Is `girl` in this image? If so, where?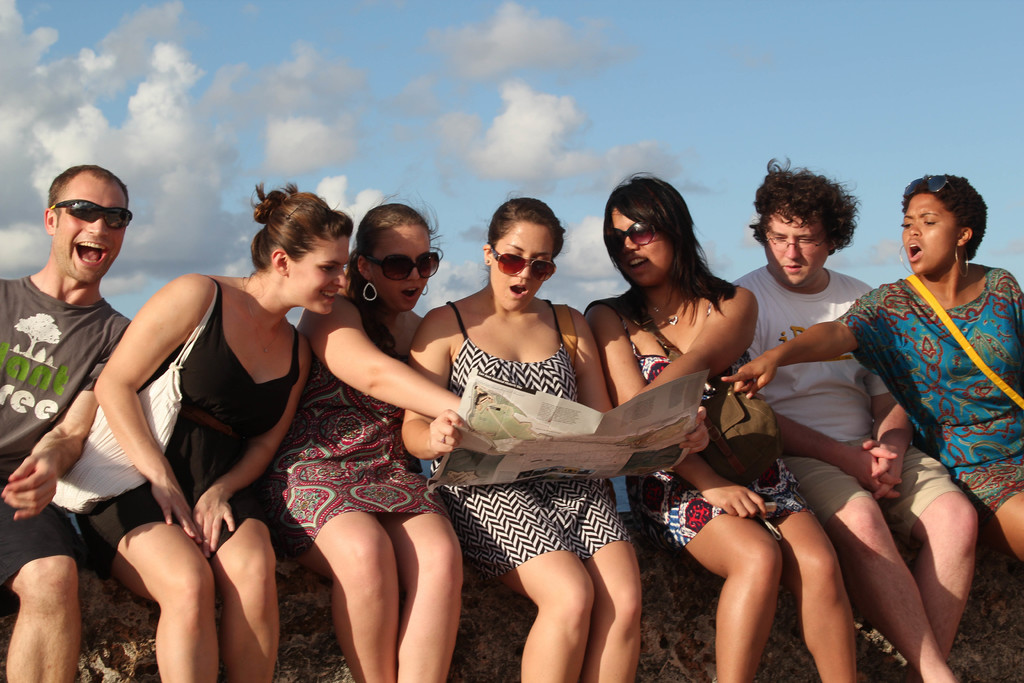
Yes, at left=581, top=168, right=860, bottom=682.
